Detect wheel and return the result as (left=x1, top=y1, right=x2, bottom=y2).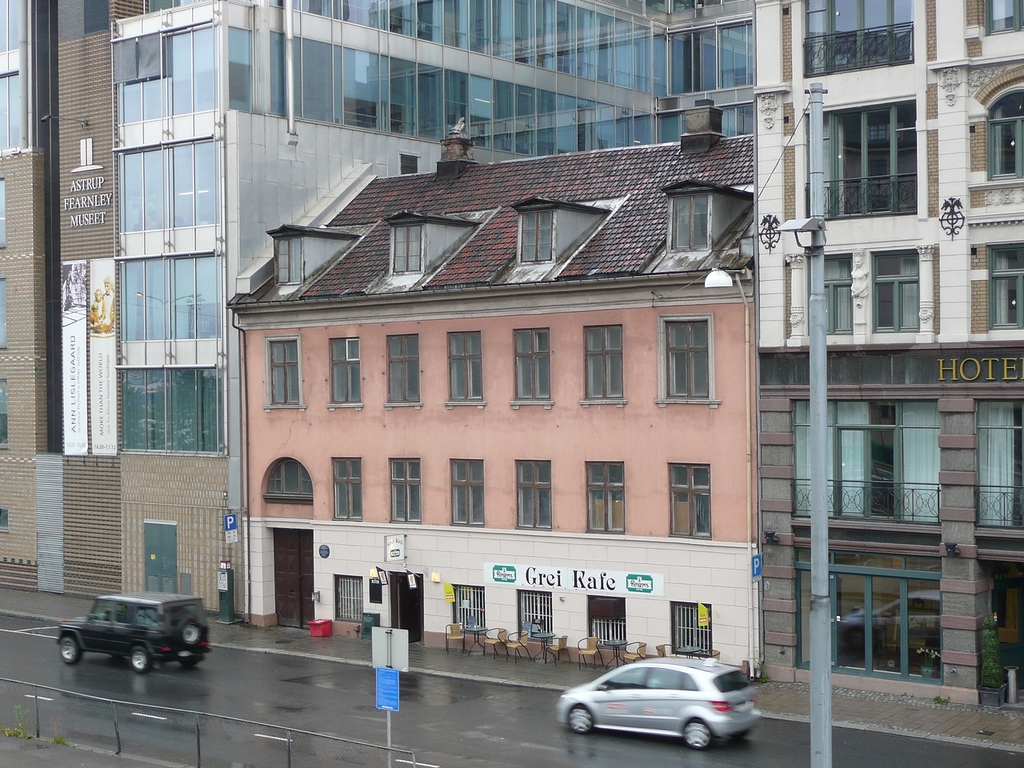
(left=126, top=642, right=157, bottom=670).
